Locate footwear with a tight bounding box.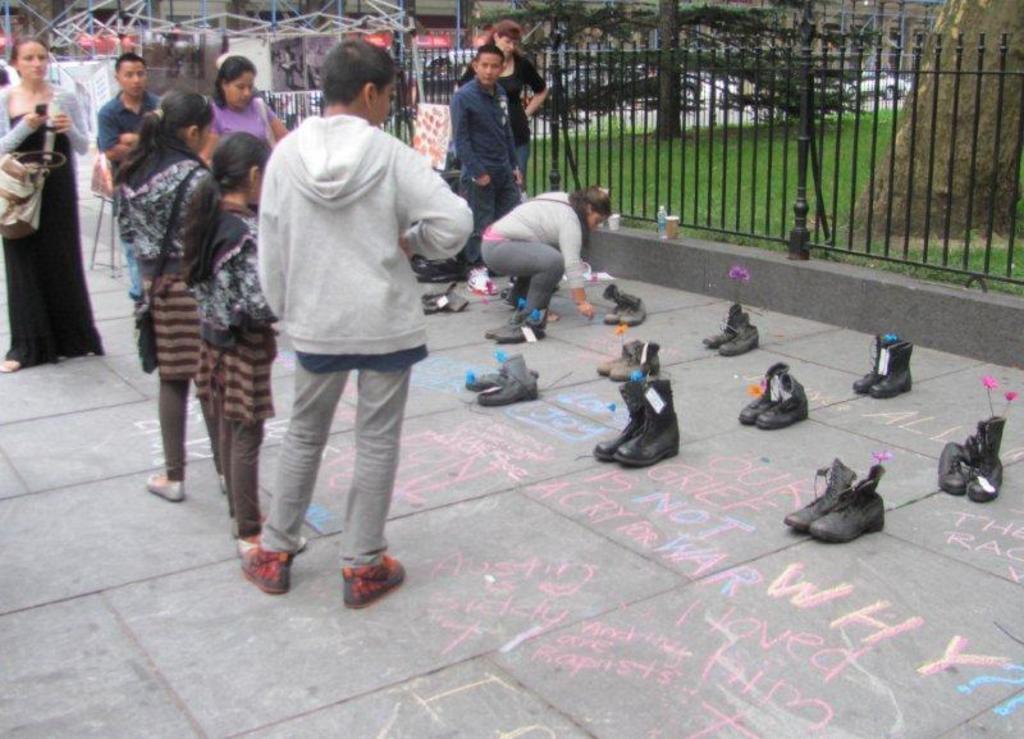
855, 329, 896, 386.
